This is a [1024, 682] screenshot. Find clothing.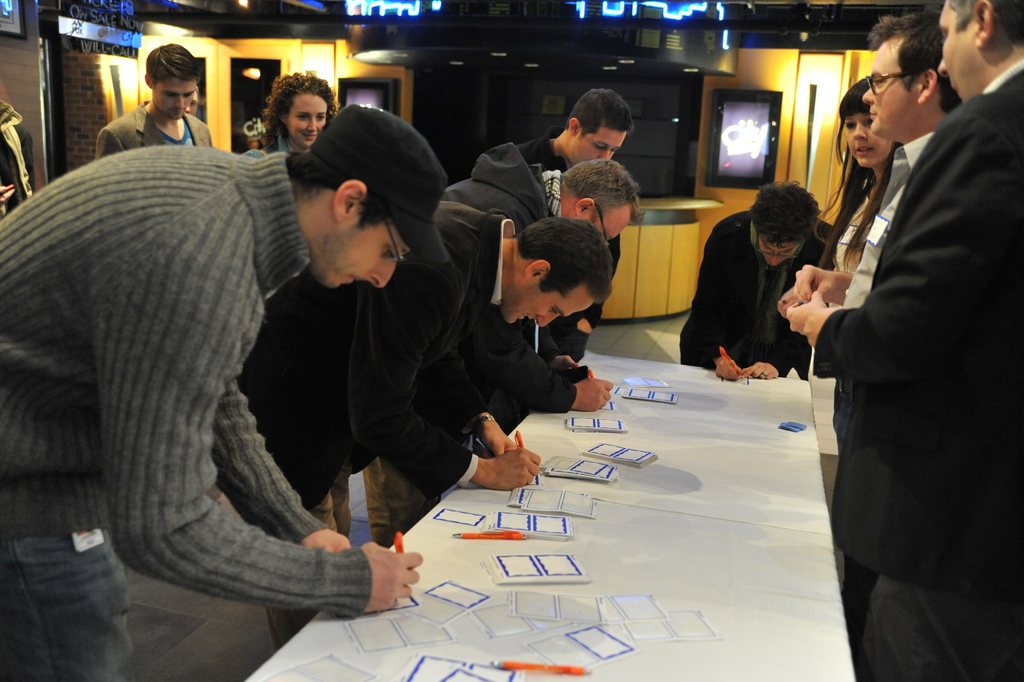
Bounding box: bbox=(813, 61, 1023, 681).
